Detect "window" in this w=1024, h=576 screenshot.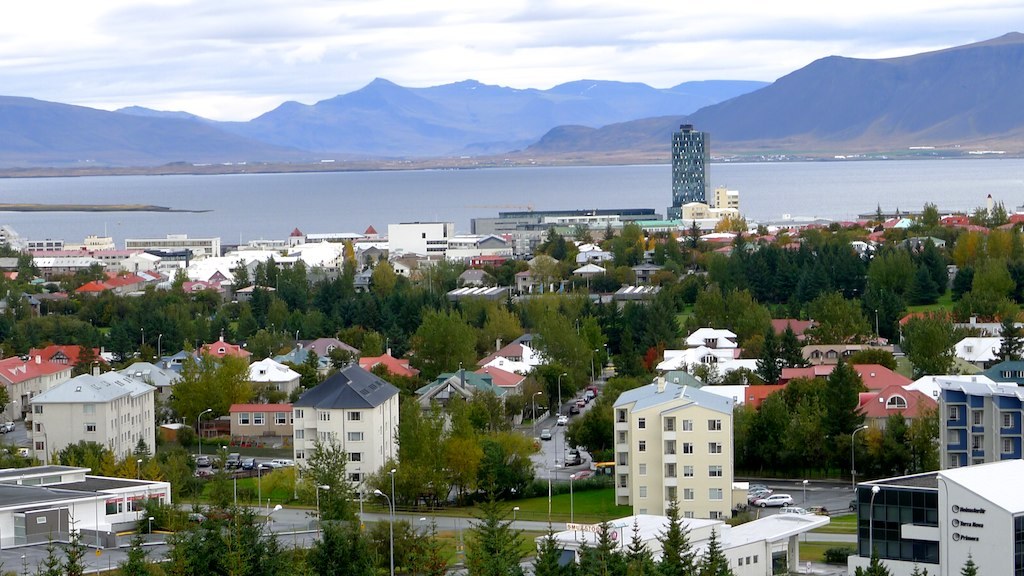
Detection: bbox=(682, 418, 693, 434).
